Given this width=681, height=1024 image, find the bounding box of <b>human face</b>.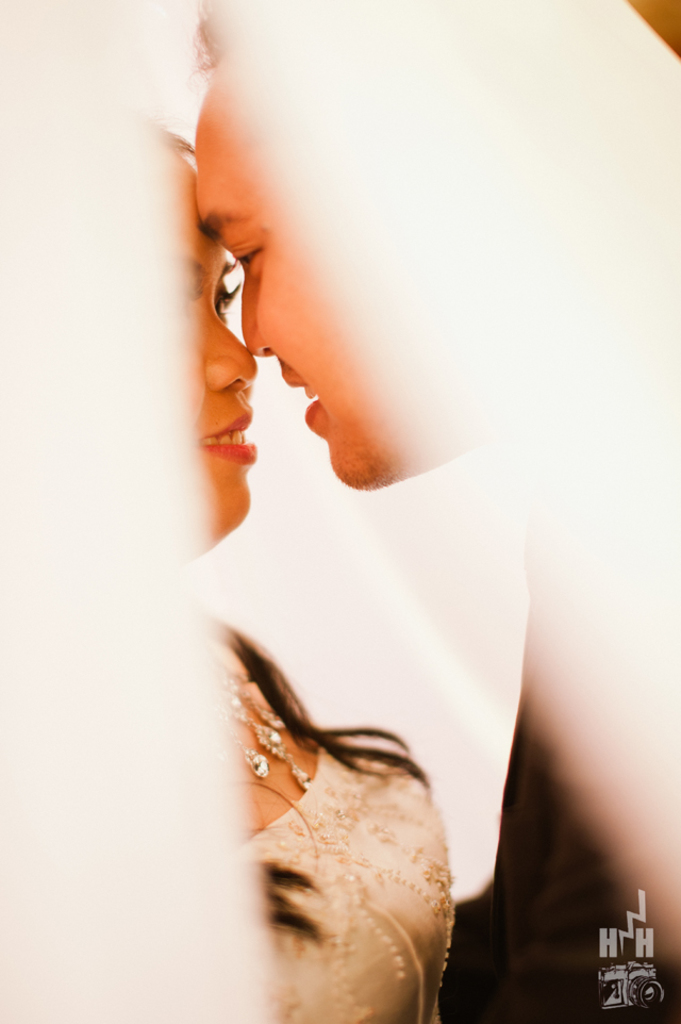
{"x1": 159, "y1": 122, "x2": 260, "y2": 551}.
